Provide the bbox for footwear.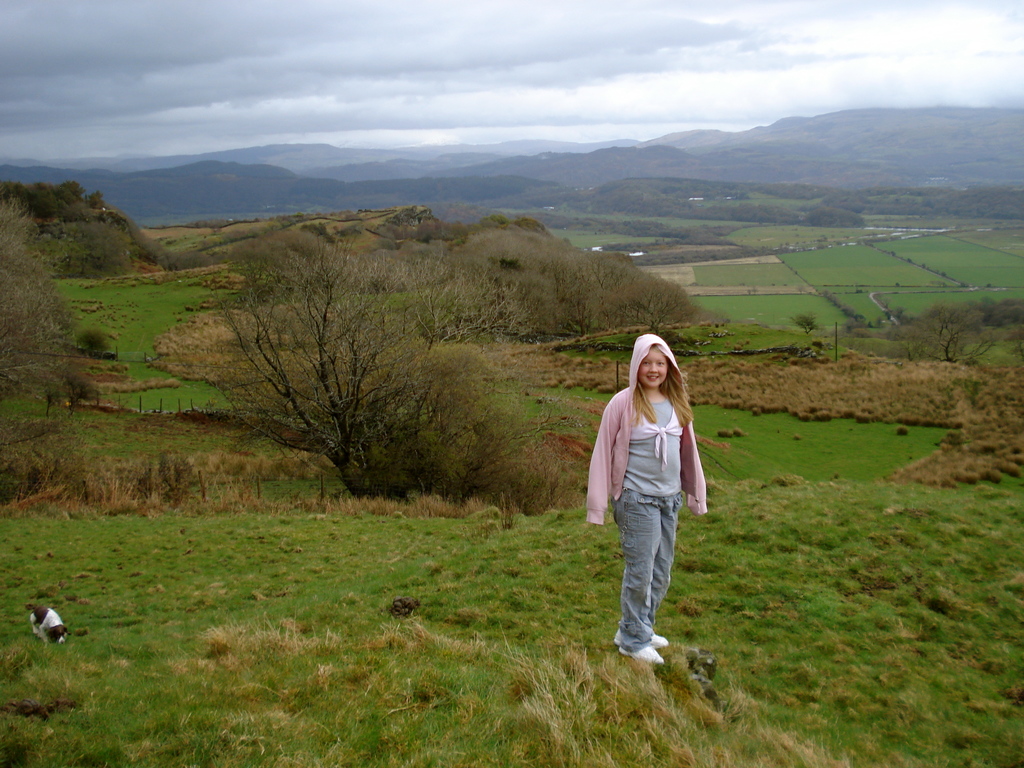
rect(604, 610, 676, 676).
